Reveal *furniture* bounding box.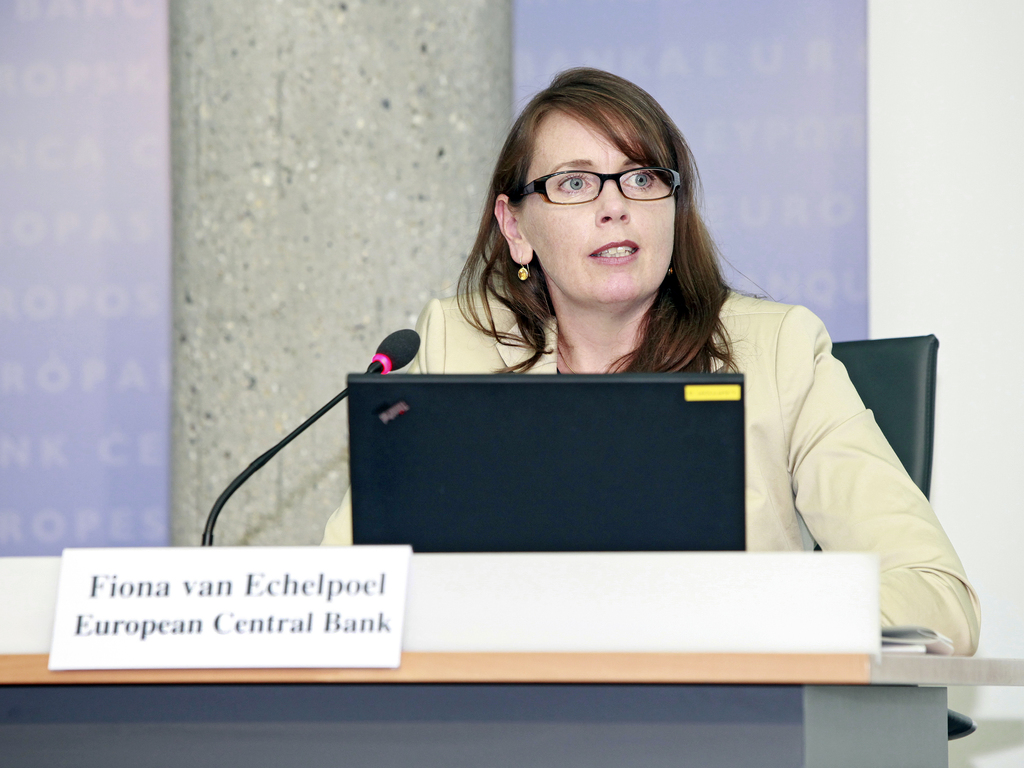
Revealed: (0,548,1023,767).
